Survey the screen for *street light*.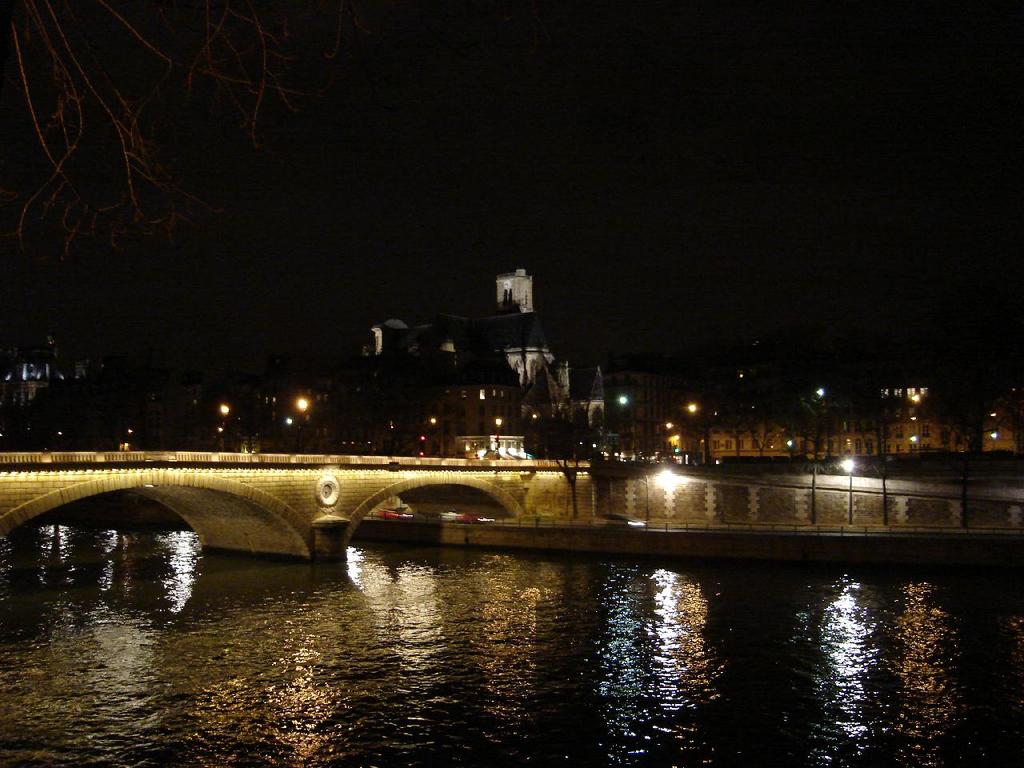
Survey found: BBox(296, 391, 310, 413).
